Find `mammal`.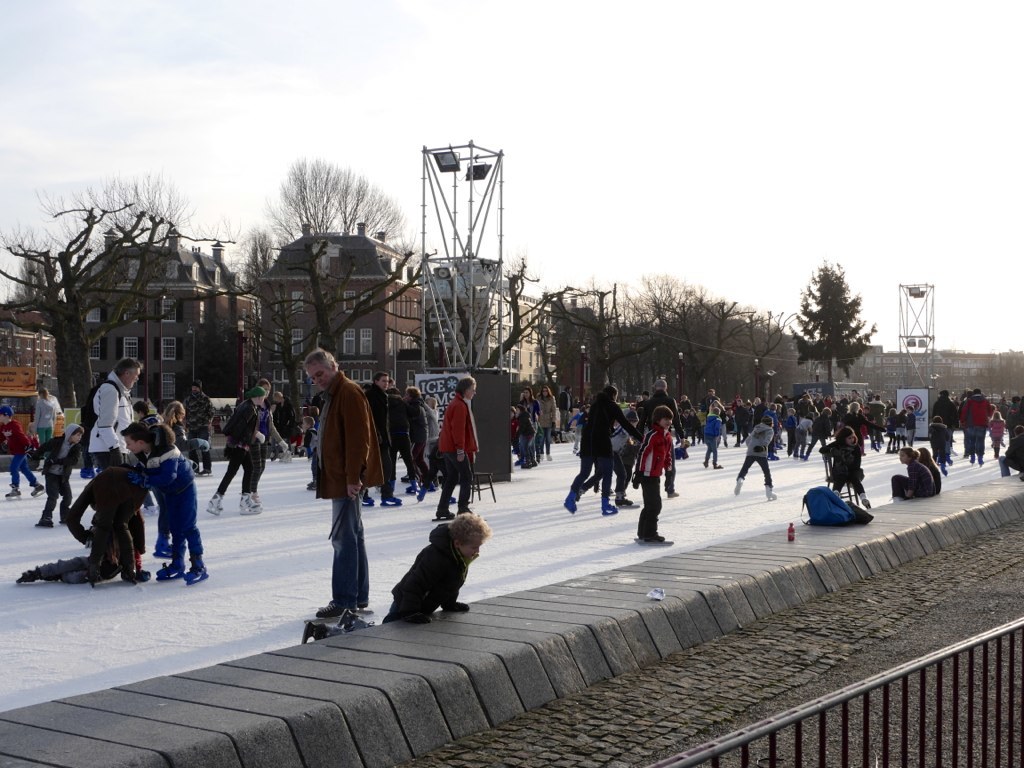
817:427:873:513.
